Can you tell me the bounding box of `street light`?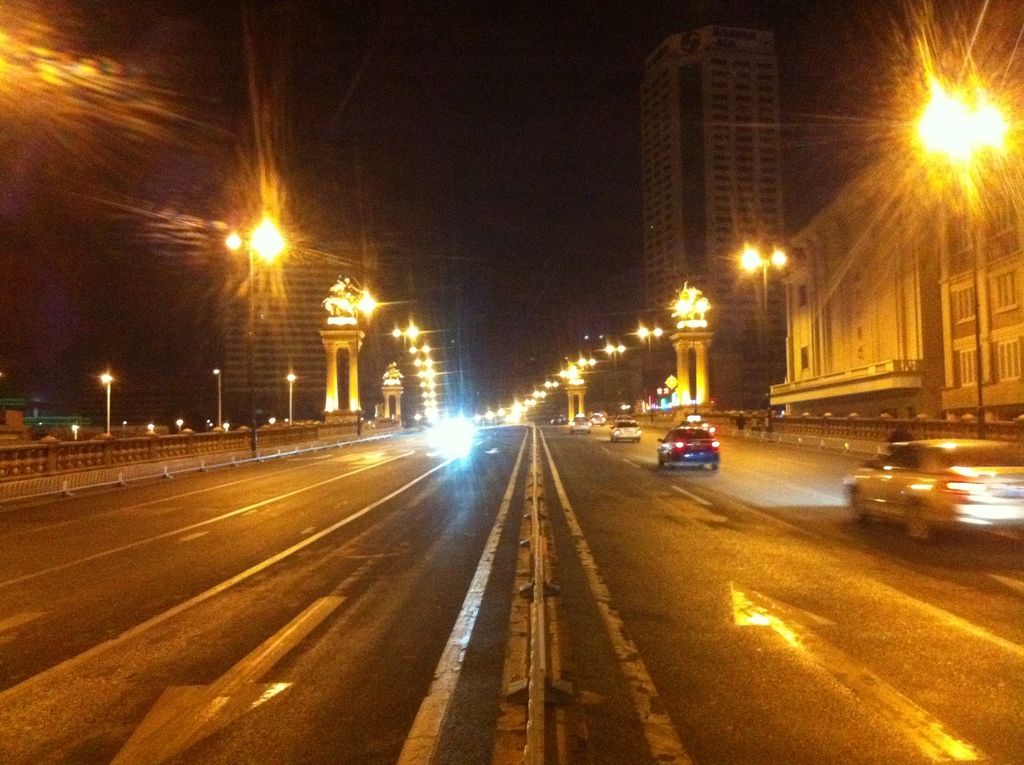
x1=99 y1=371 x2=115 y2=436.
